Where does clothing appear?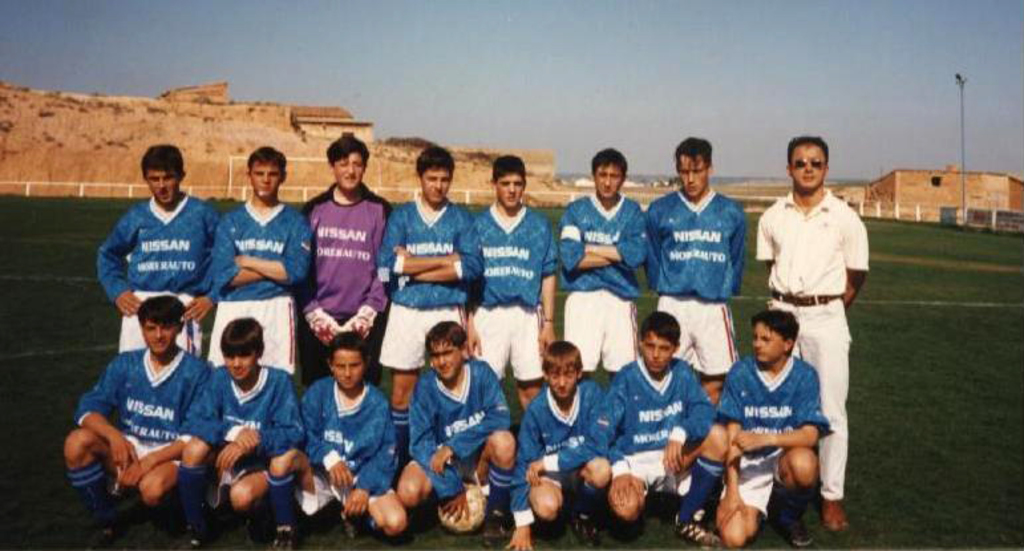
Appears at BBox(744, 175, 857, 491).
